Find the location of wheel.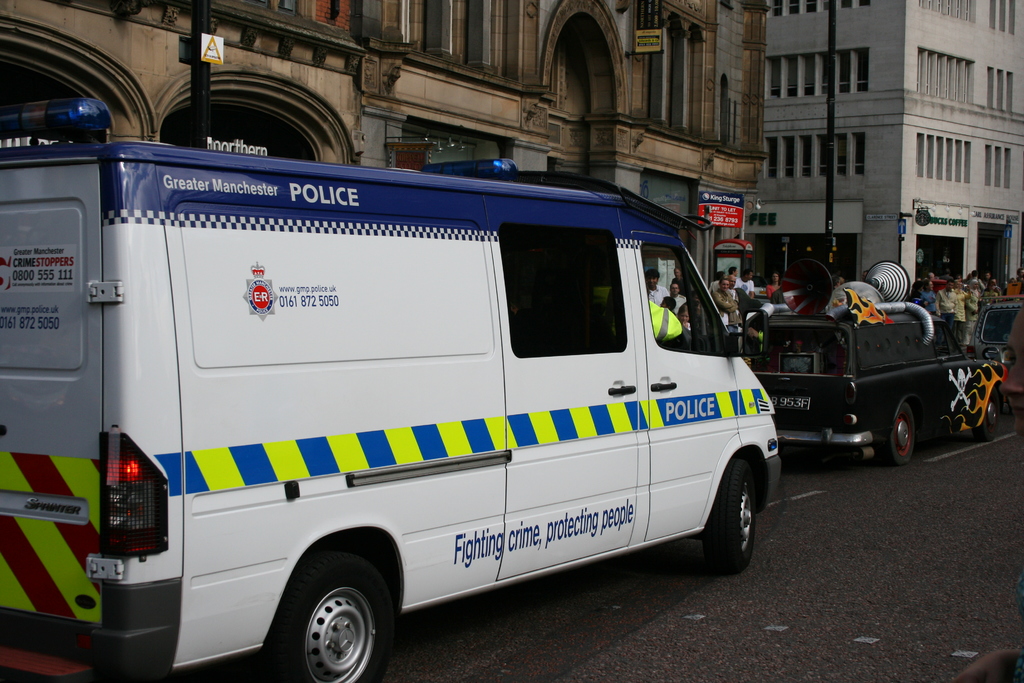
Location: region(883, 400, 919, 462).
